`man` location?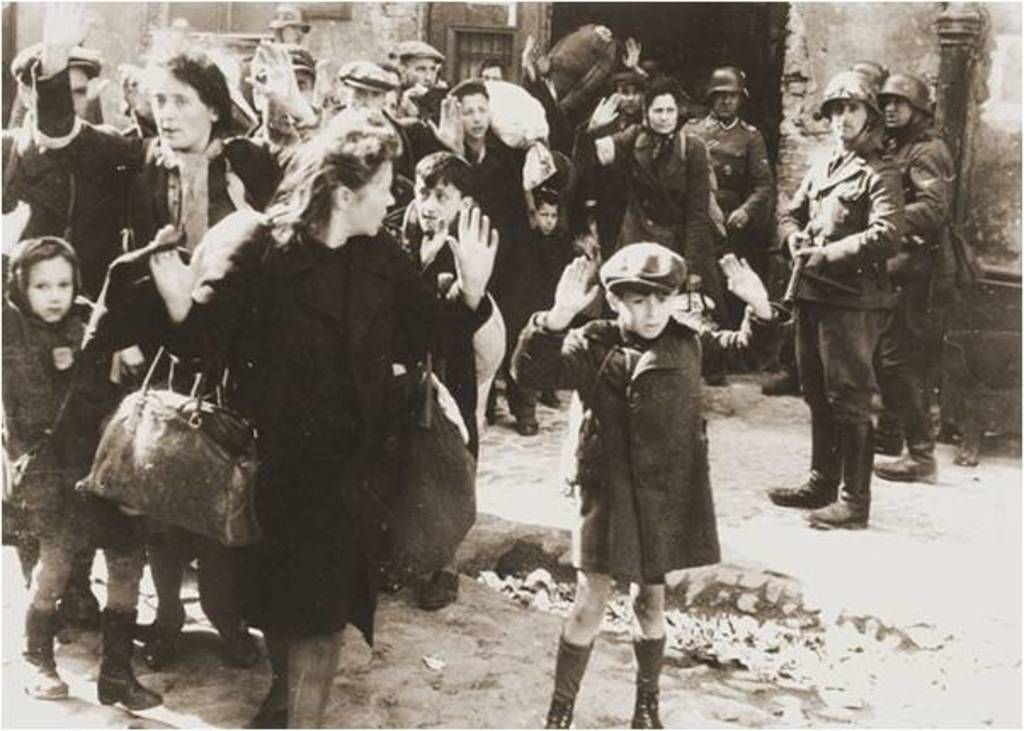
l=769, t=68, r=908, b=532
